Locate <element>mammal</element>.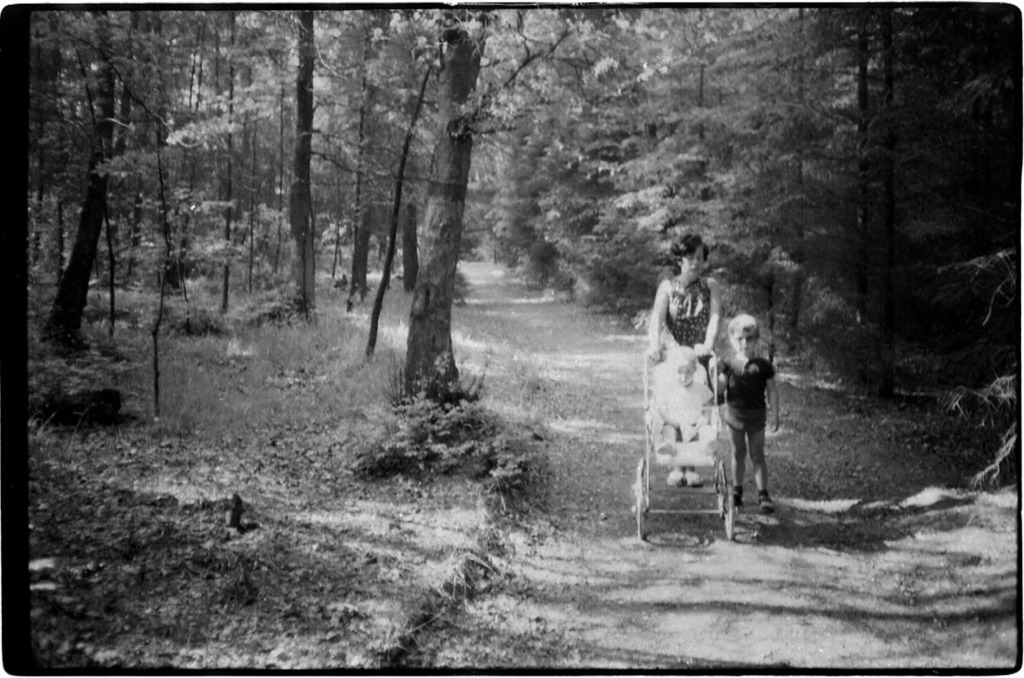
Bounding box: {"x1": 714, "y1": 312, "x2": 782, "y2": 509}.
